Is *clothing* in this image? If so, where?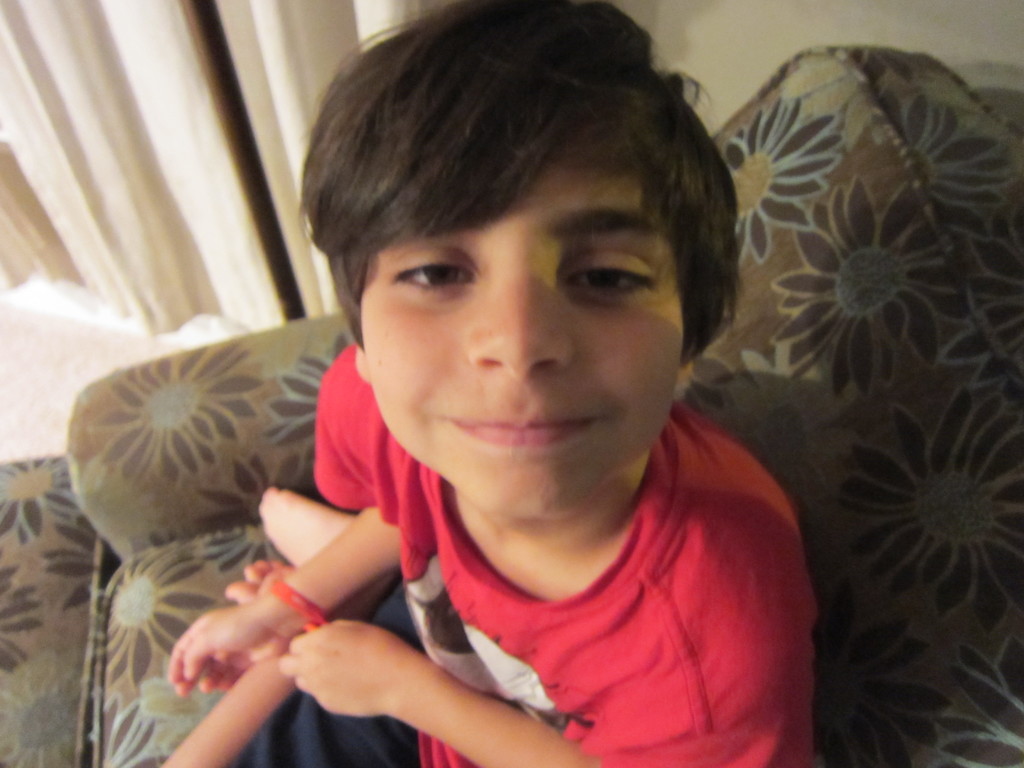
Yes, at (x1=297, y1=406, x2=838, y2=750).
